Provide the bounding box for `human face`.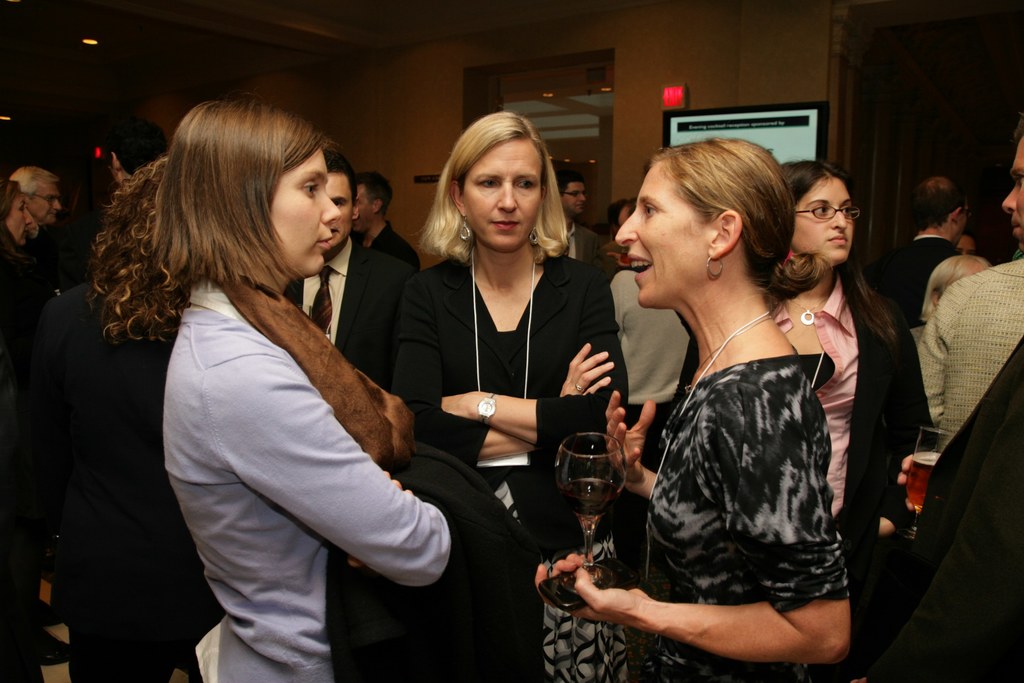
locate(27, 180, 61, 226).
